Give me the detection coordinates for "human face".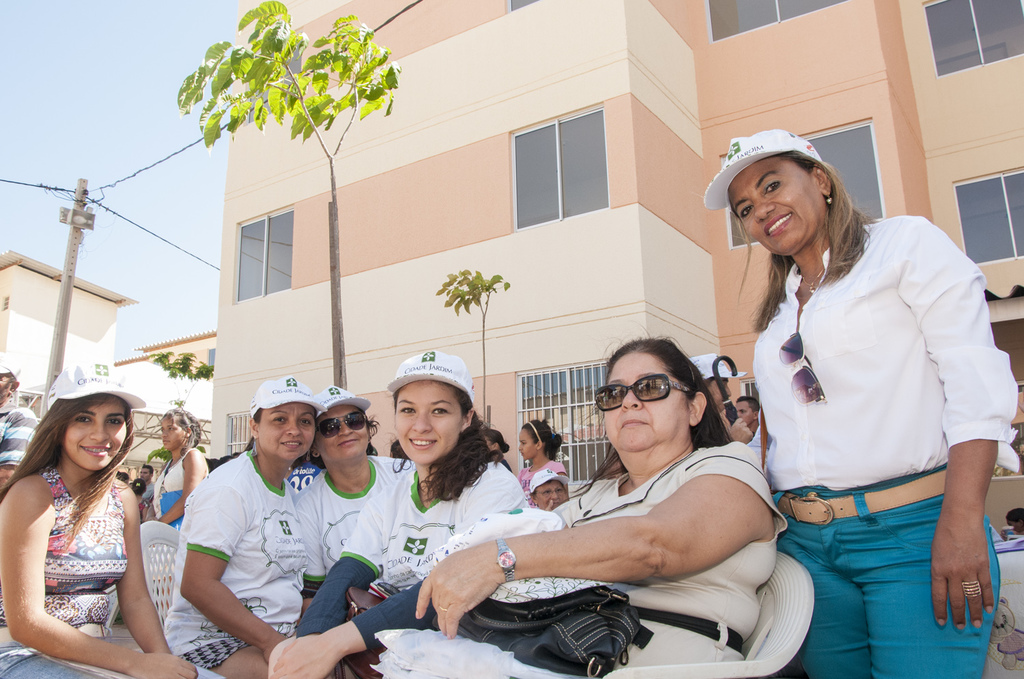
[257, 402, 315, 462].
